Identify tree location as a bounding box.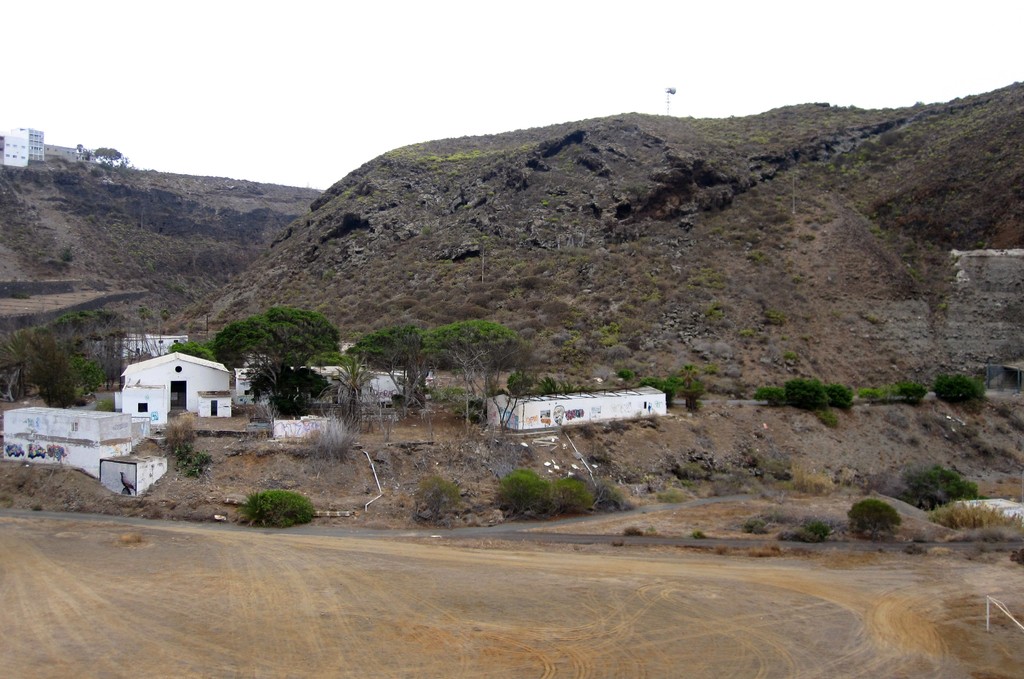
[213,296,340,438].
